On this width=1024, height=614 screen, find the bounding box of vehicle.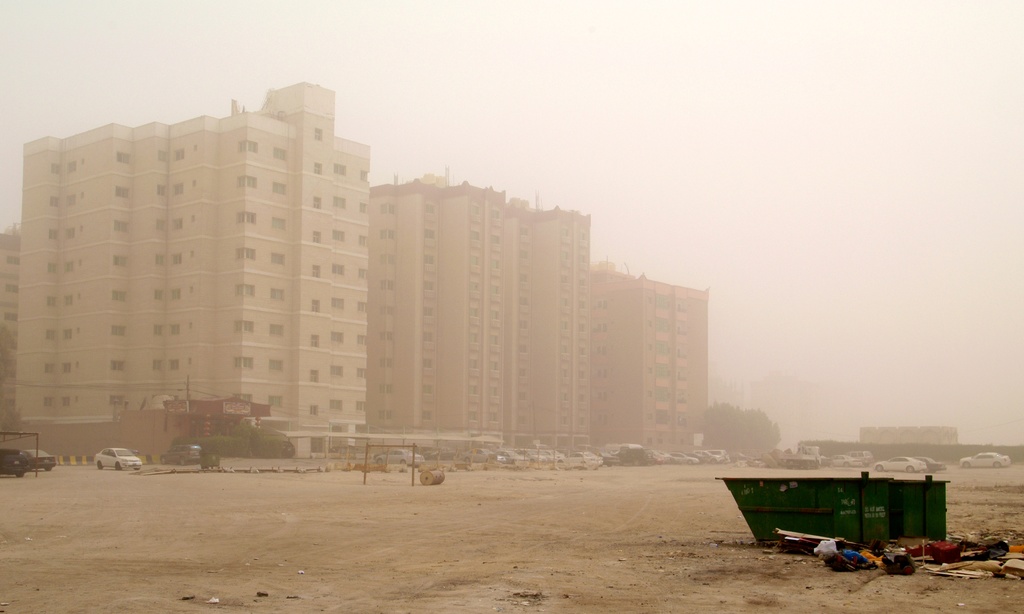
Bounding box: rect(872, 457, 927, 470).
